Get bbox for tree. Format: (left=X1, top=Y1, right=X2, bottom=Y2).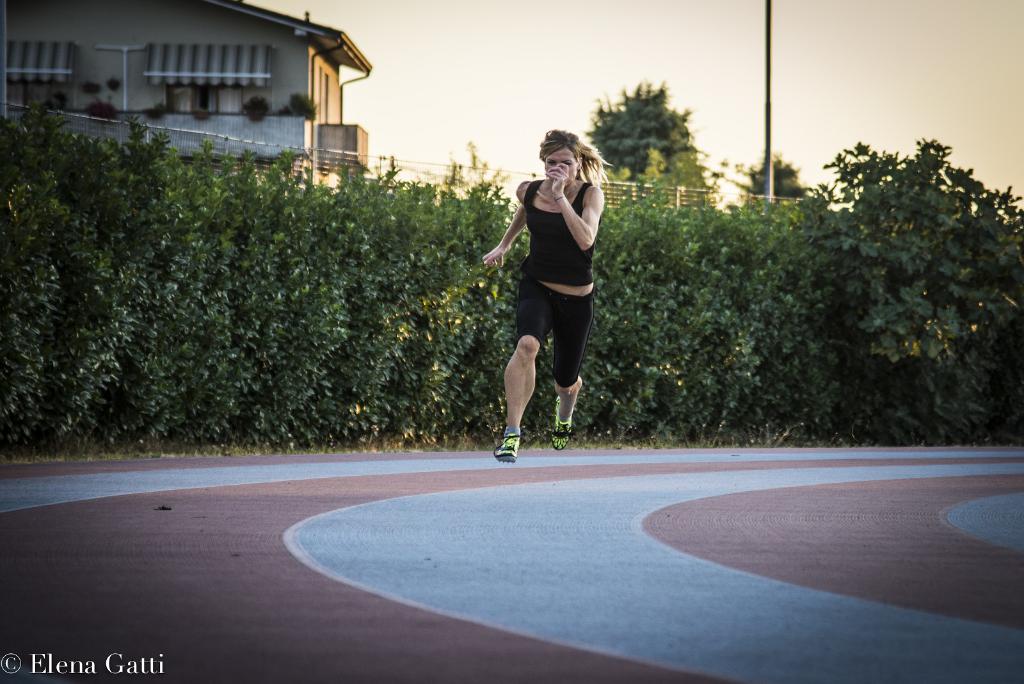
(left=394, top=124, right=528, bottom=447).
